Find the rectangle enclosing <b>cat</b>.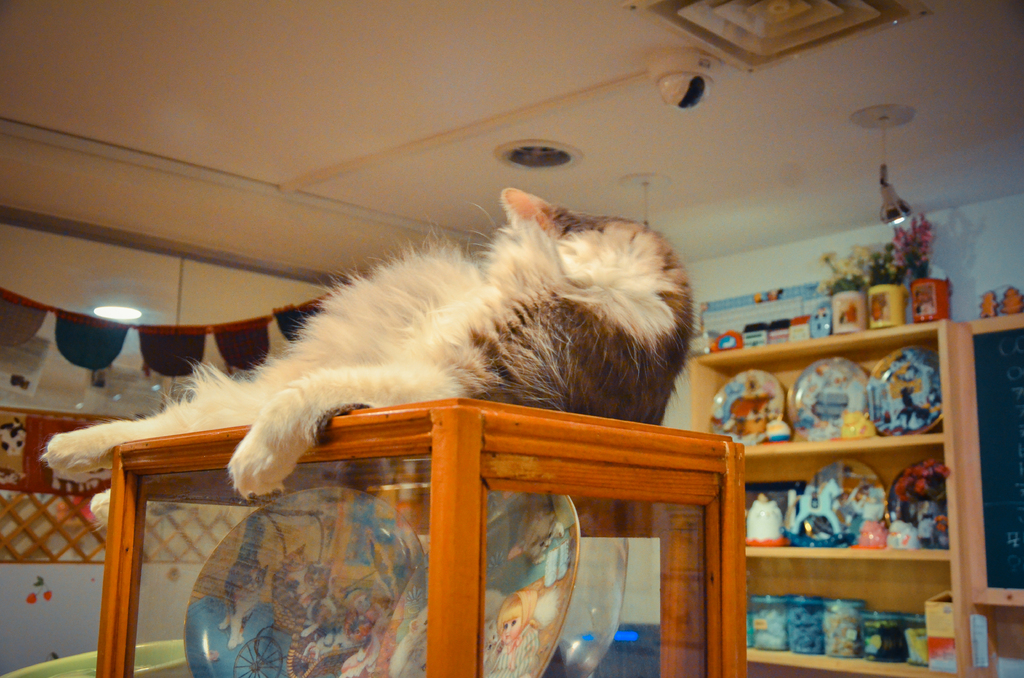
36 184 698 530.
